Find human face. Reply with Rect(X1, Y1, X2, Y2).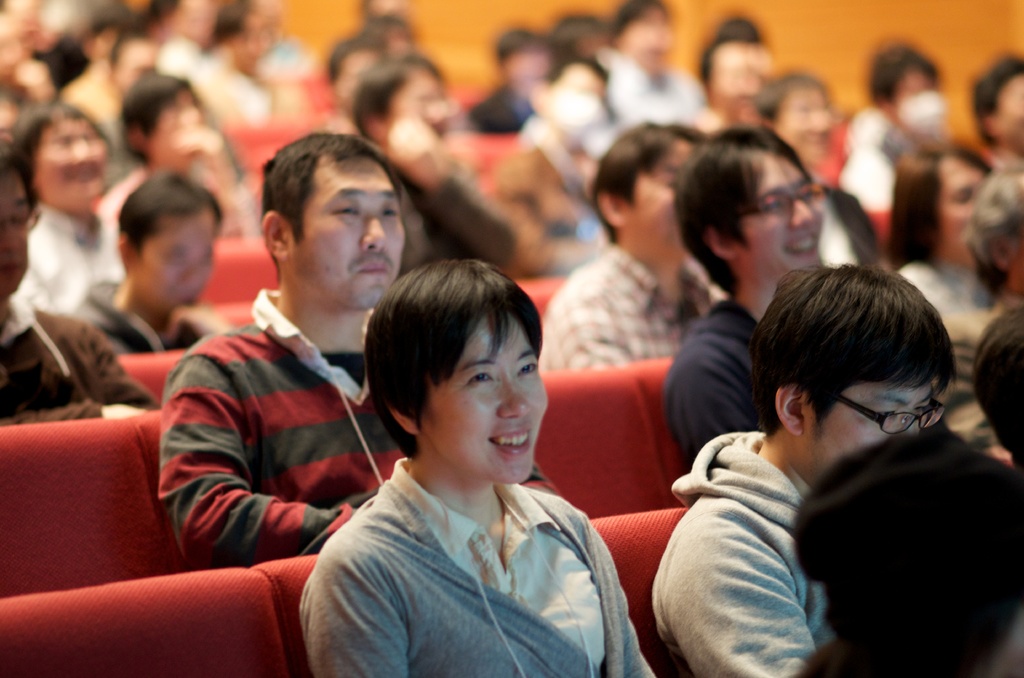
Rect(0, 165, 28, 296).
